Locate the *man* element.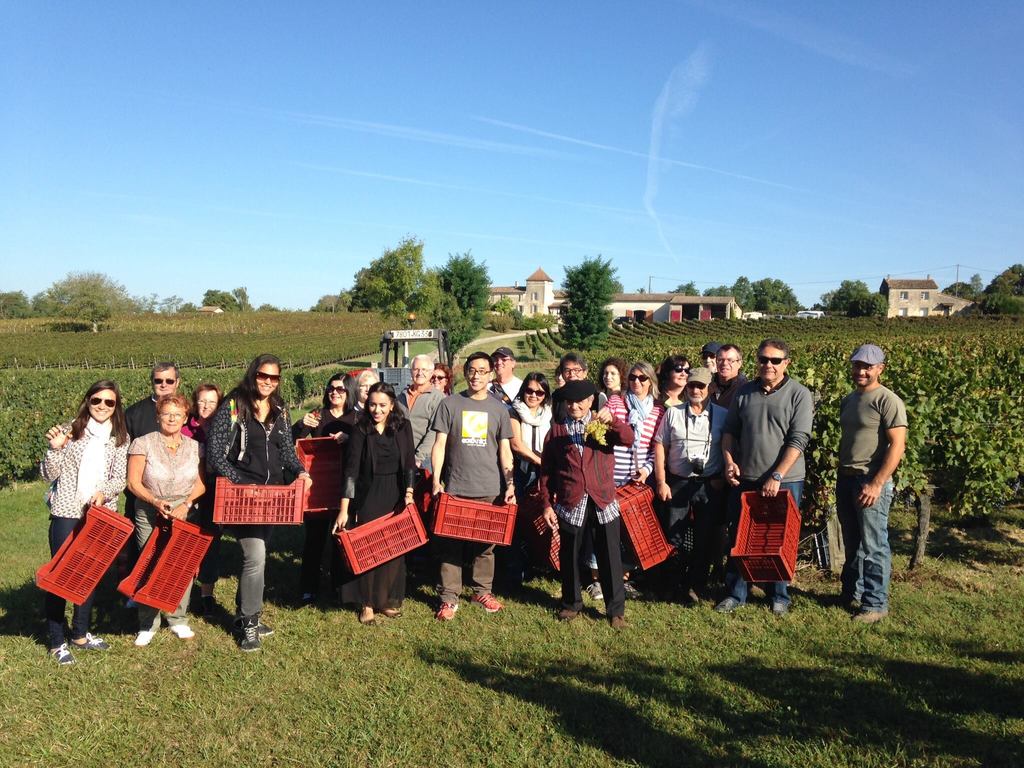
Element bbox: x1=717, y1=338, x2=813, y2=614.
